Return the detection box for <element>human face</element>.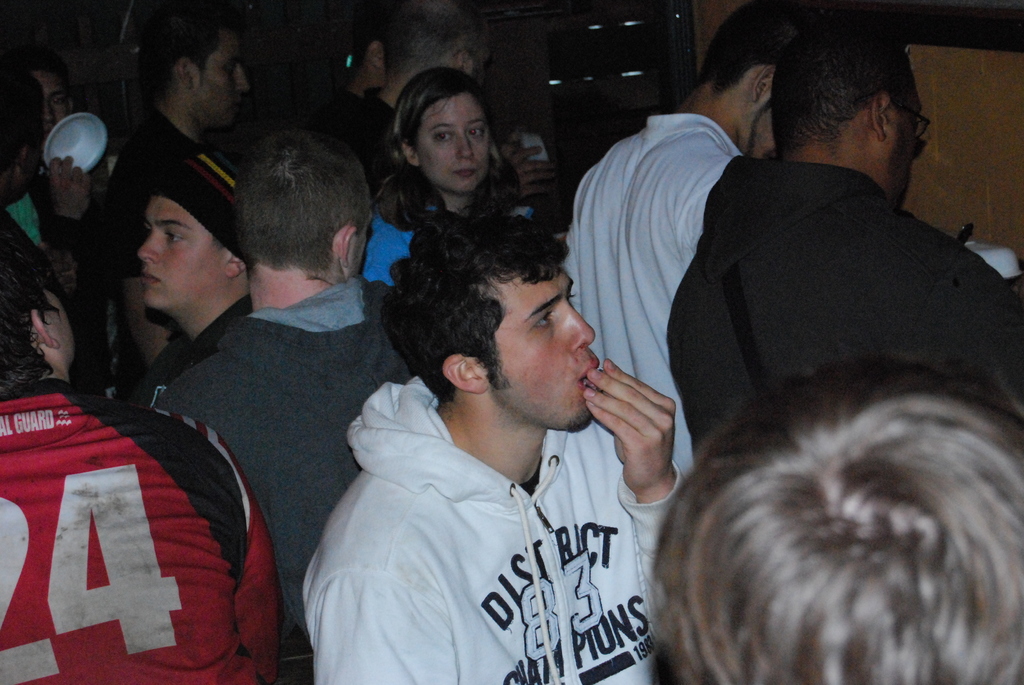
[x1=419, y1=98, x2=489, y2=188].
